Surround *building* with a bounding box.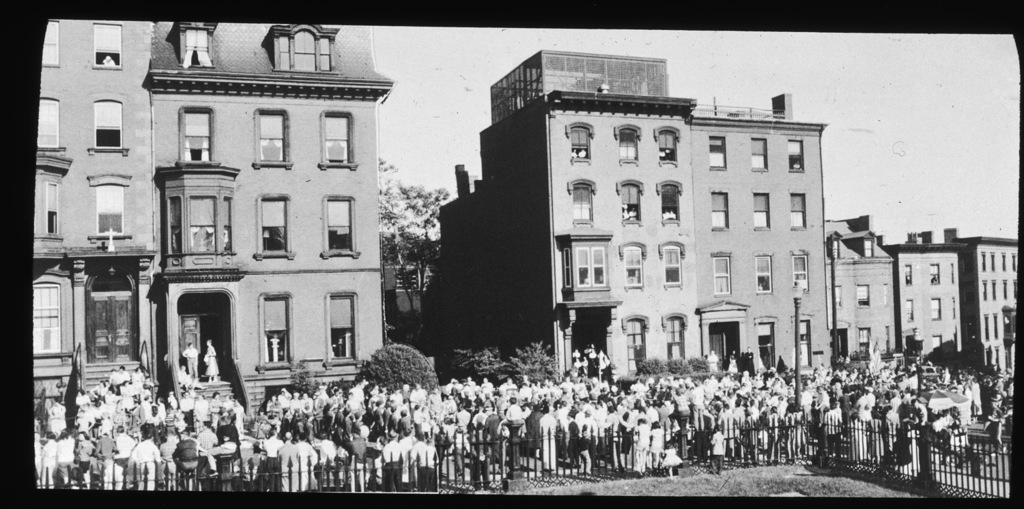
(x1=33, y1=20, x2=397, y2=422).
